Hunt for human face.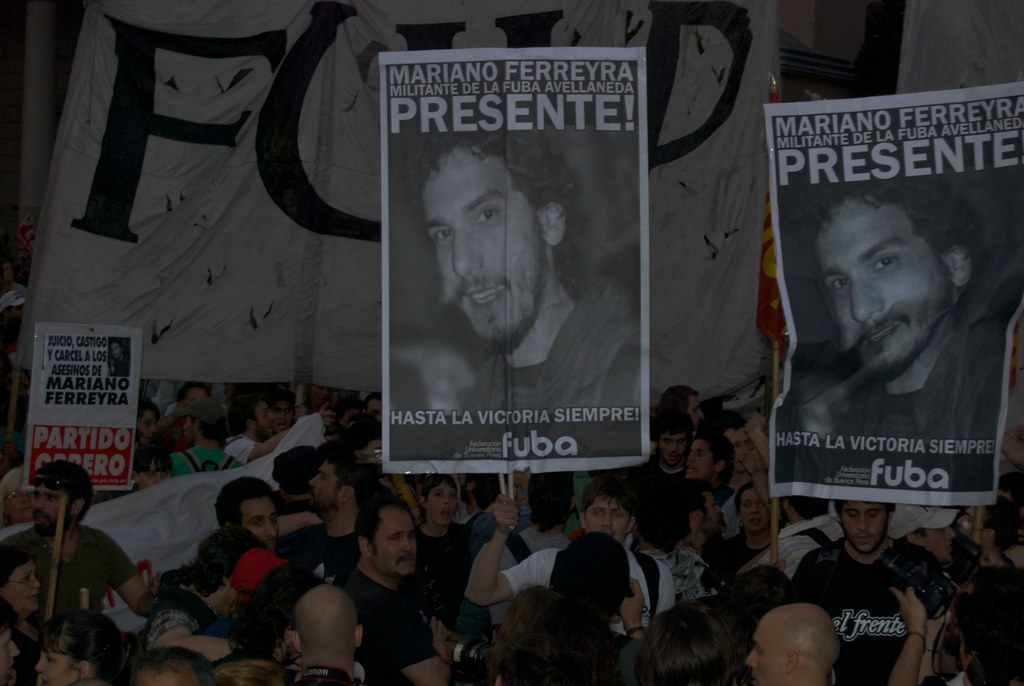
Hunted down at 139/457/169/486.
